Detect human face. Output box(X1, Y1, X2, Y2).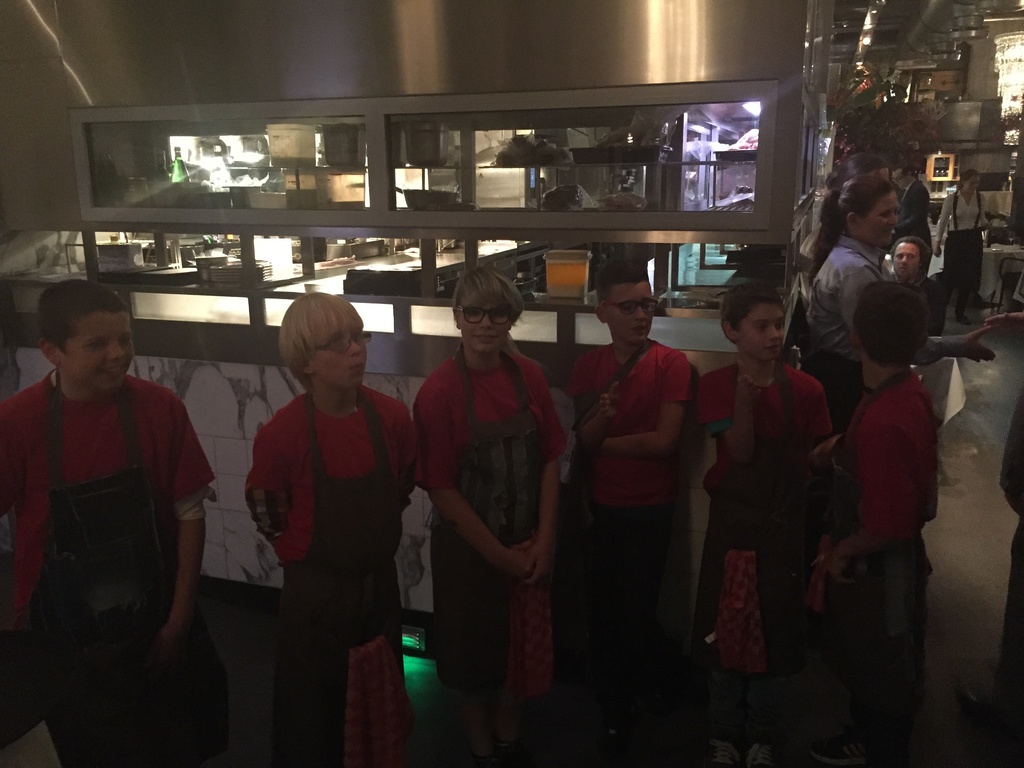
box(456, 292, 514, 355).
